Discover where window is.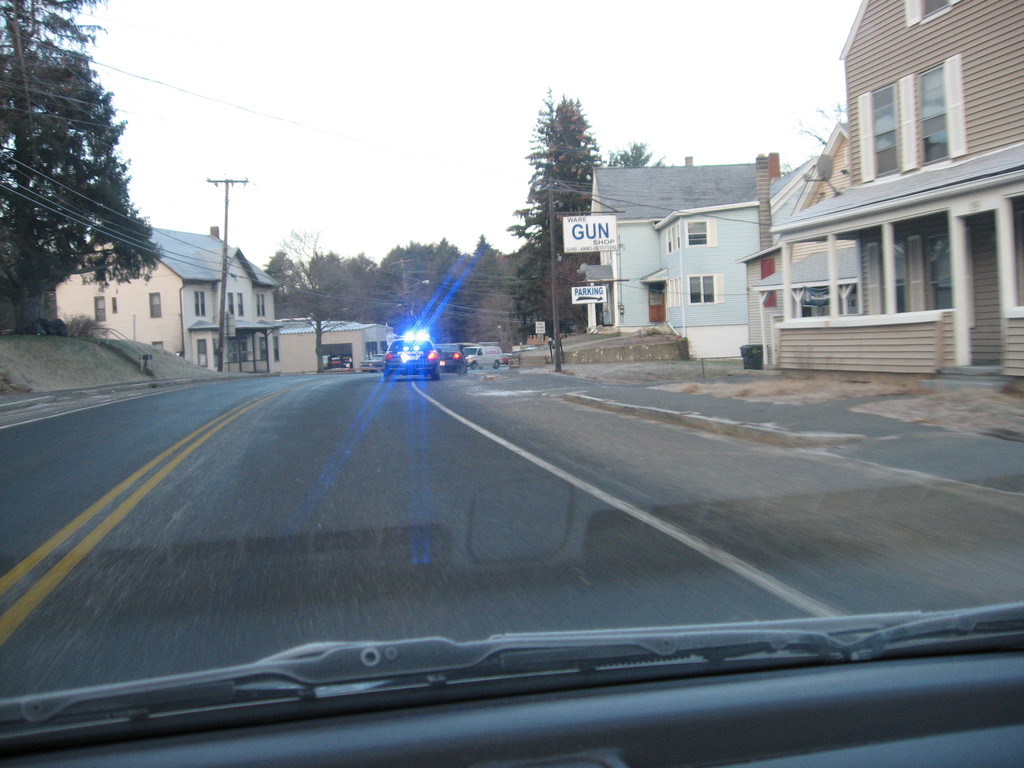
Discovered at box=[253, 296, 265, 319].
